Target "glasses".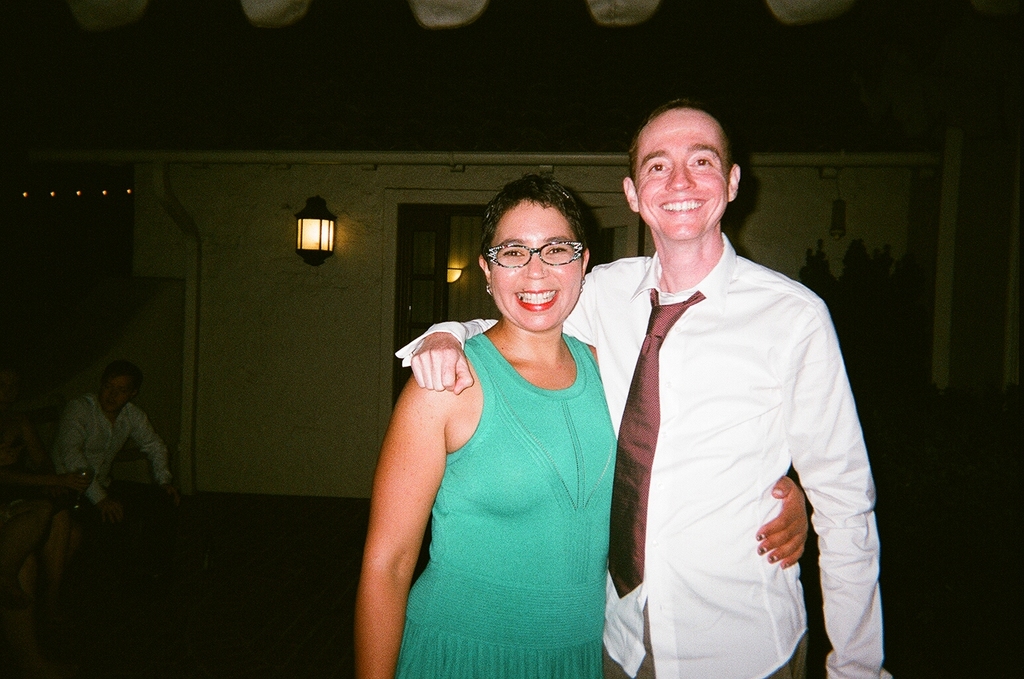
Target region: (x1=483, y1=242, x2=598, y2=283).
